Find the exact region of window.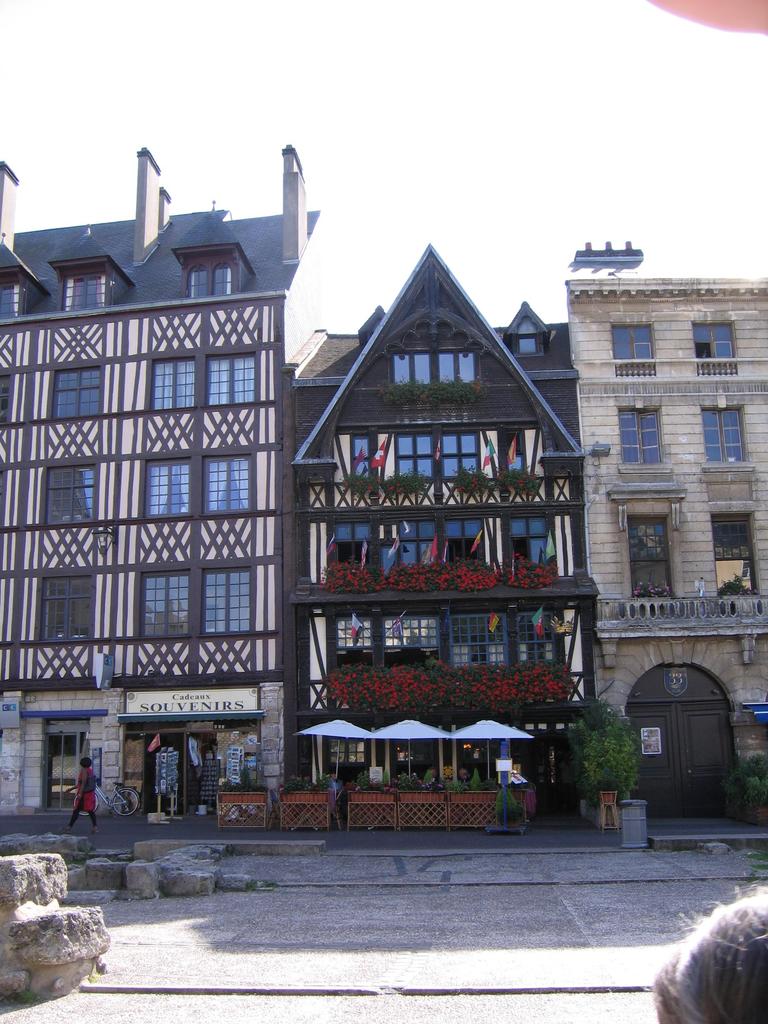
Exact region: x1=388, y1=350, x2=431, y2=385.
